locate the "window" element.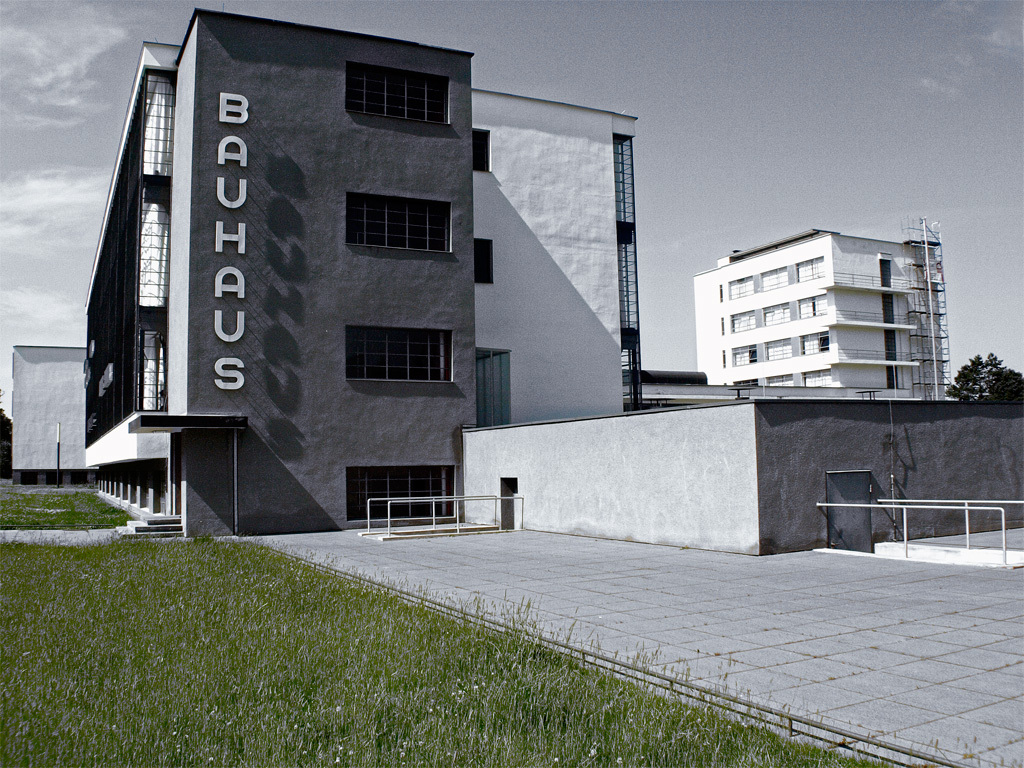
Element bbox: [x1=347, y1=321, x2=445, y2=397].
